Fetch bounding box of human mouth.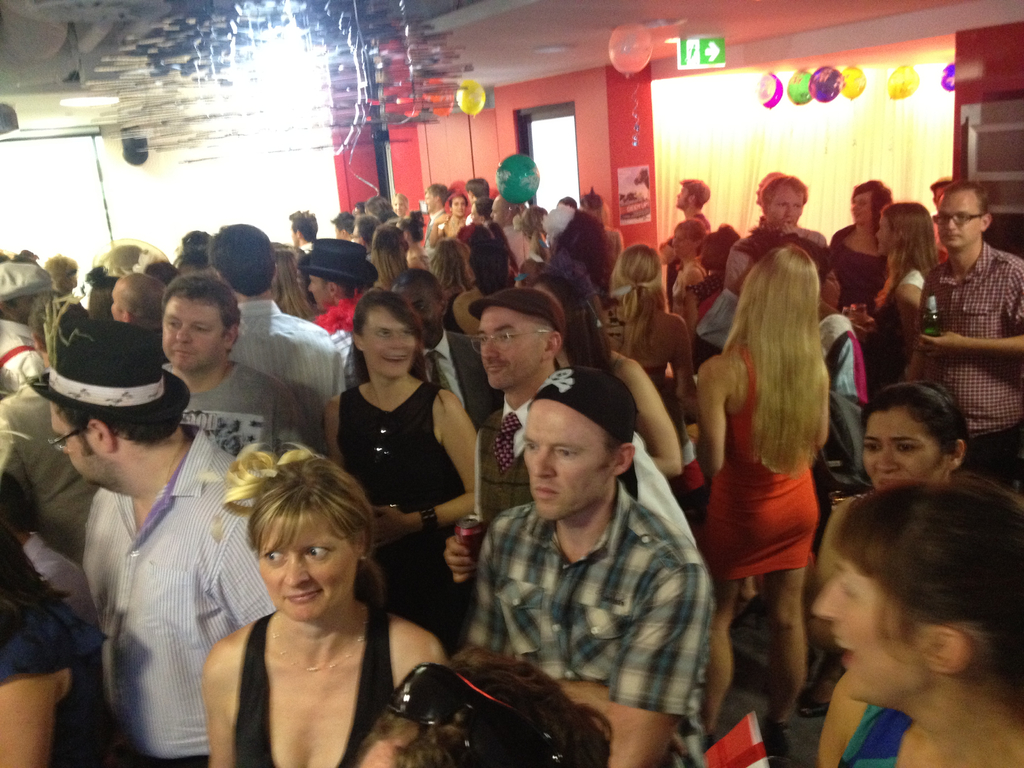
Bbox: l=170, t=346, r=201, b=361.
